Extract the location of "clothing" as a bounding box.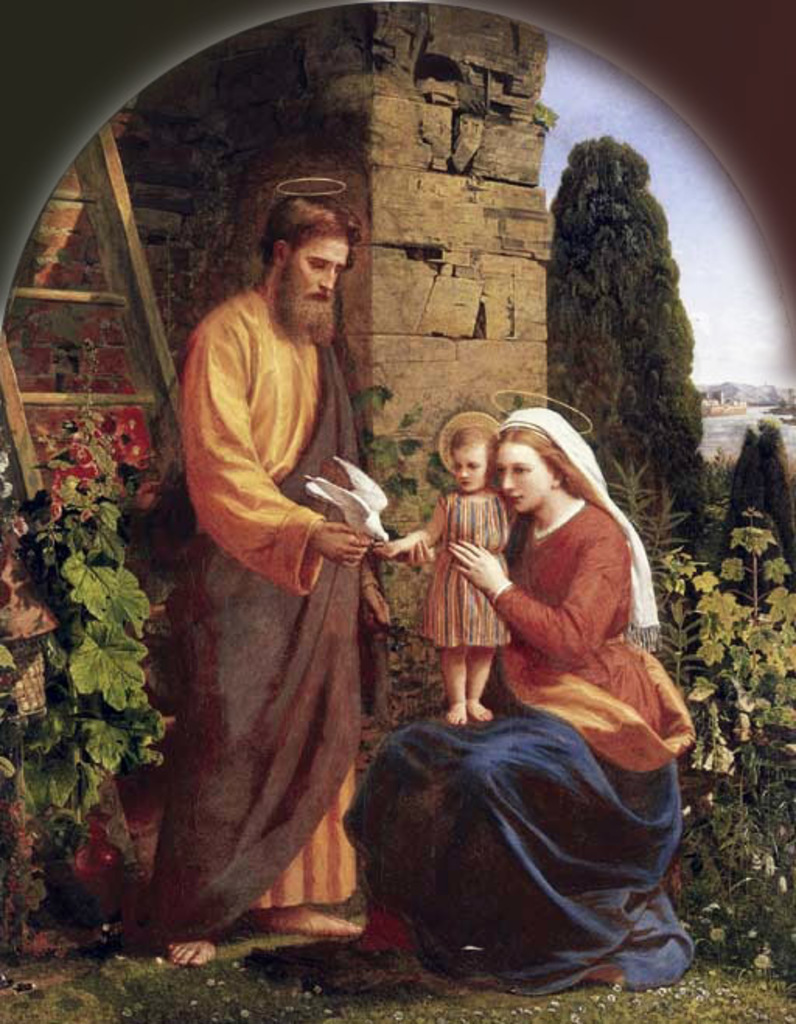
l=420, t=489, r=516, b=650.
